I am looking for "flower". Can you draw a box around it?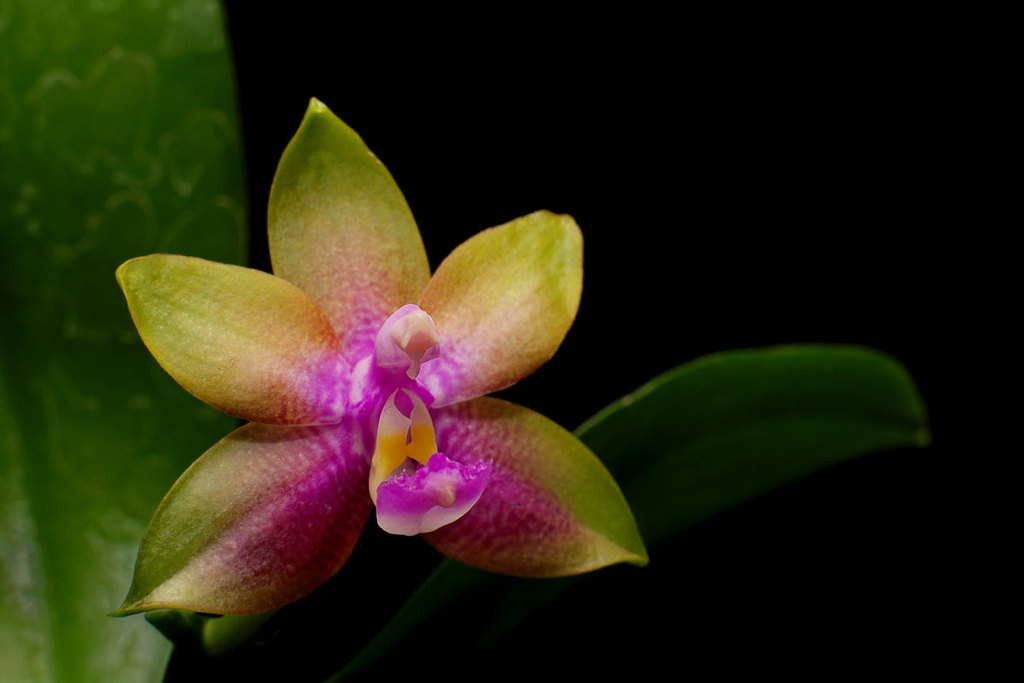
Sure, the bounding box is rect(95, 106, 608, 637).
